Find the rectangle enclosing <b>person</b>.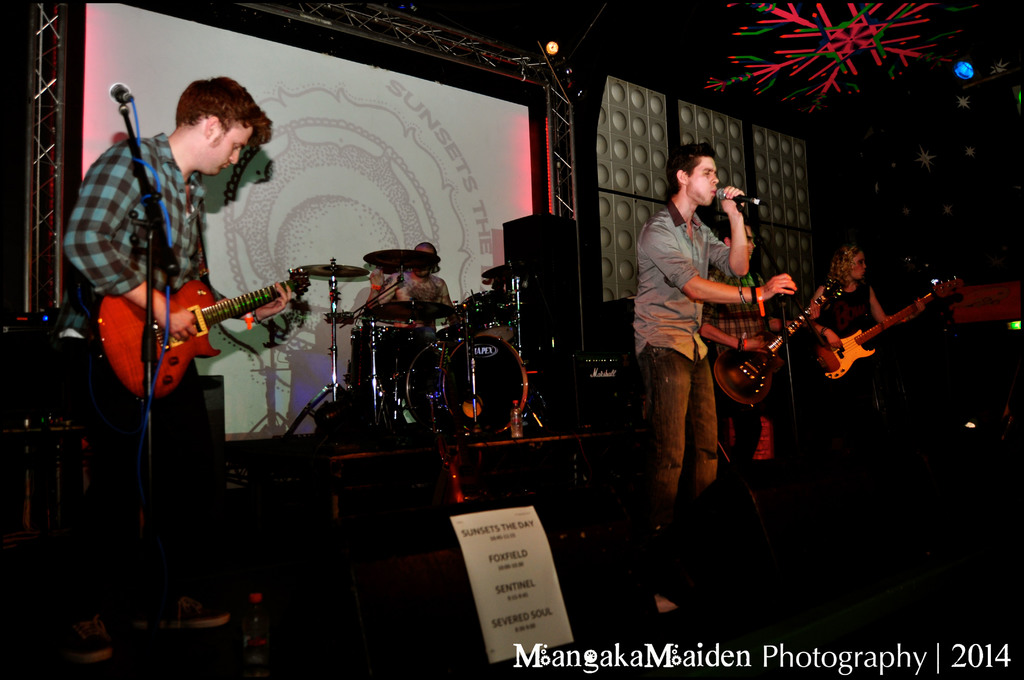
63, 75, 294, 663.
